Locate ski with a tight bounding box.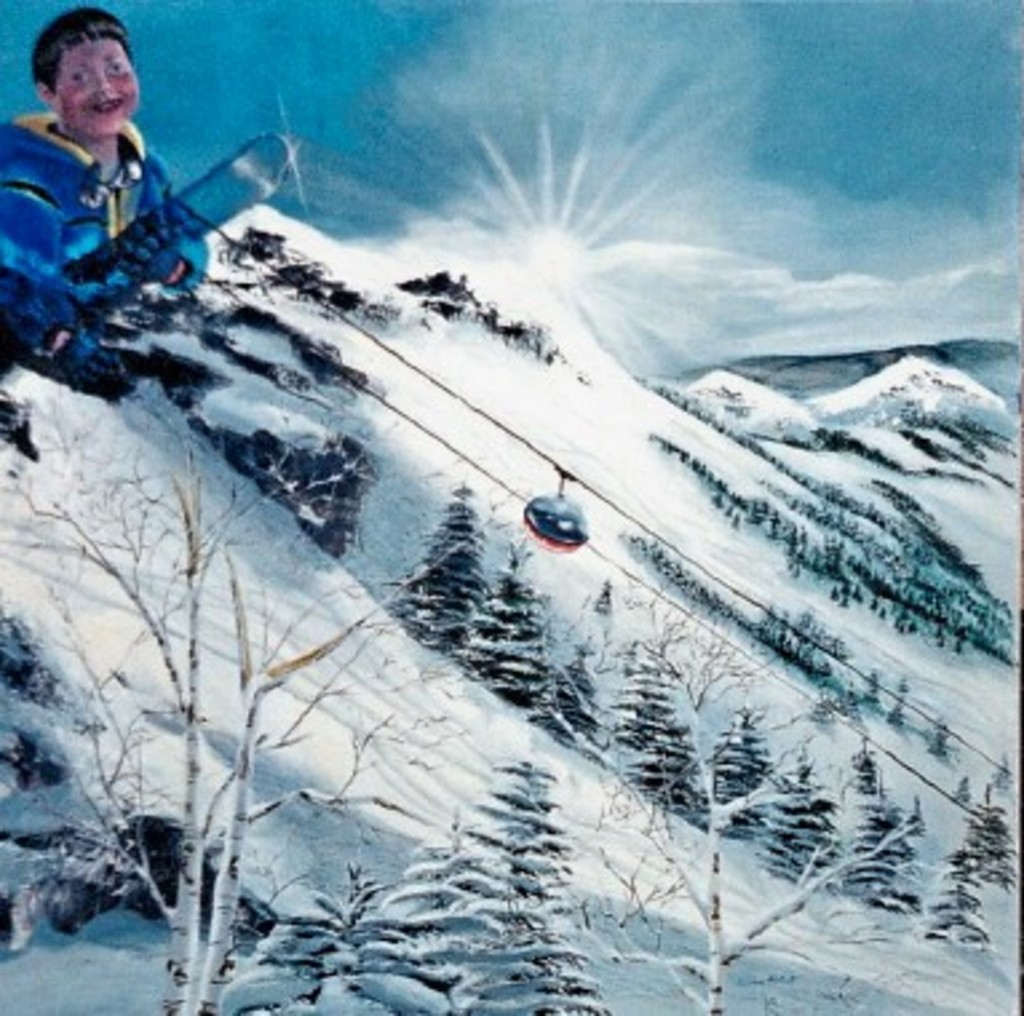
x1=0, y1=123, x2=291, y2=372.
